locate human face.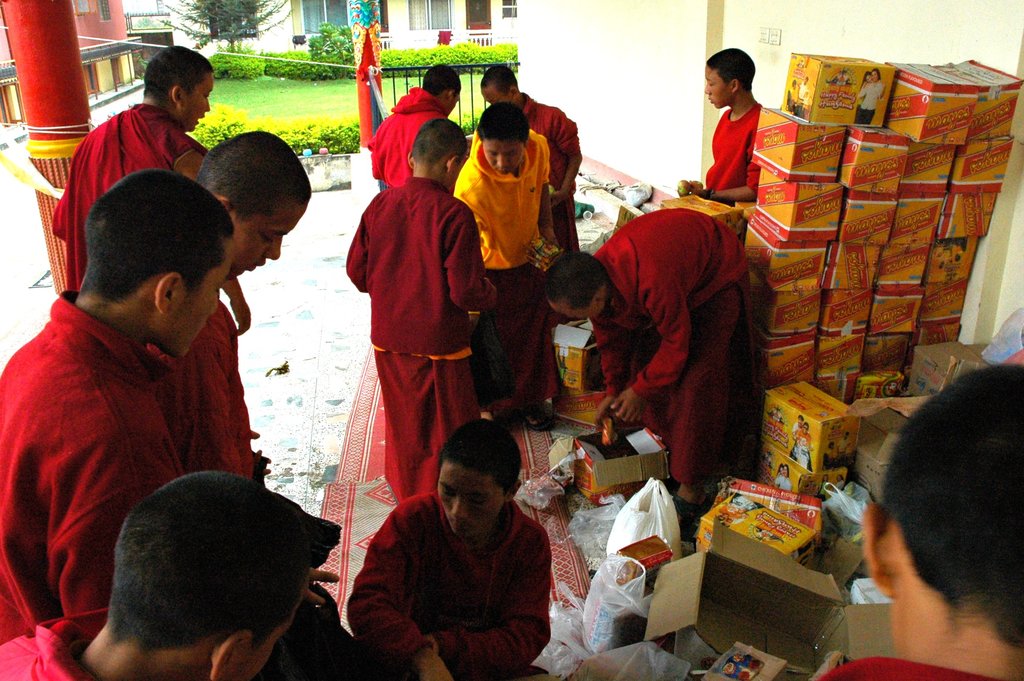
Bounding box: (left=423, top=455, right=499, bottom=542).
